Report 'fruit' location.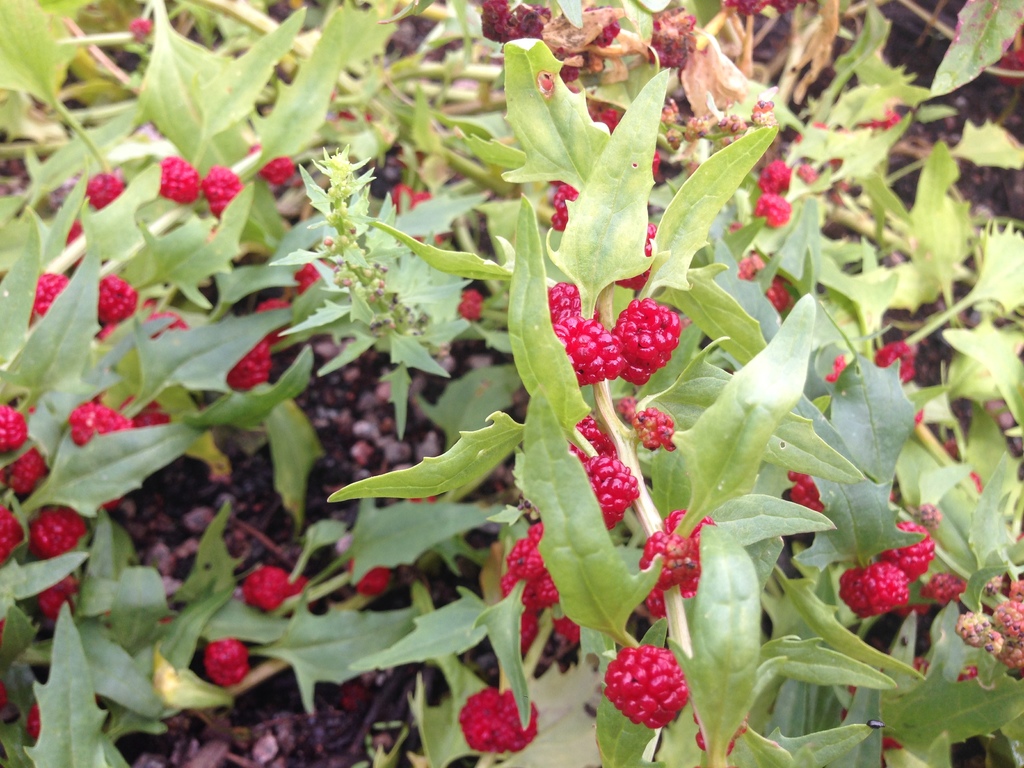
Report: [left=646, top=584, right=669, bottom=617].
